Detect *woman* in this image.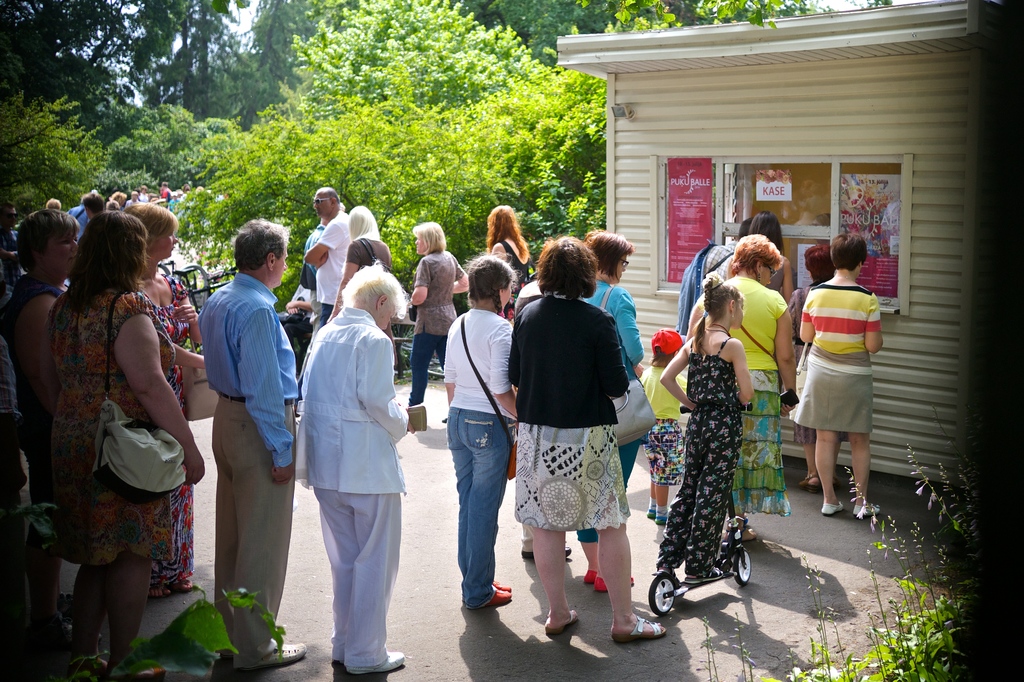
Detection: BBox(686, 233, 790, 543).
